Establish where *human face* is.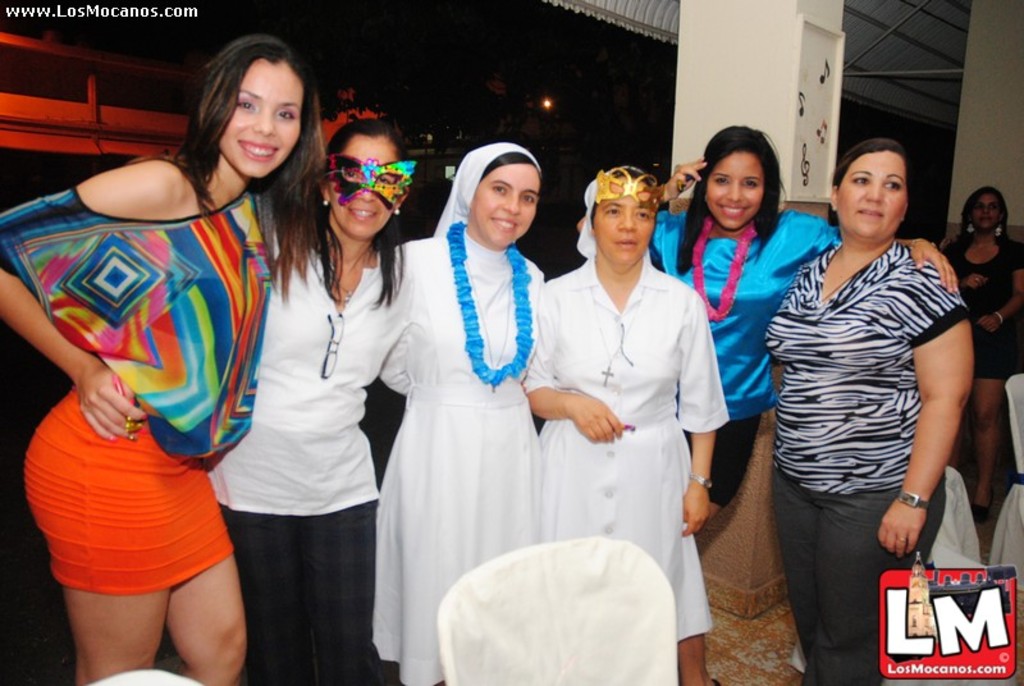
Established at (left=836, top=150, right=904, bottom=242).
